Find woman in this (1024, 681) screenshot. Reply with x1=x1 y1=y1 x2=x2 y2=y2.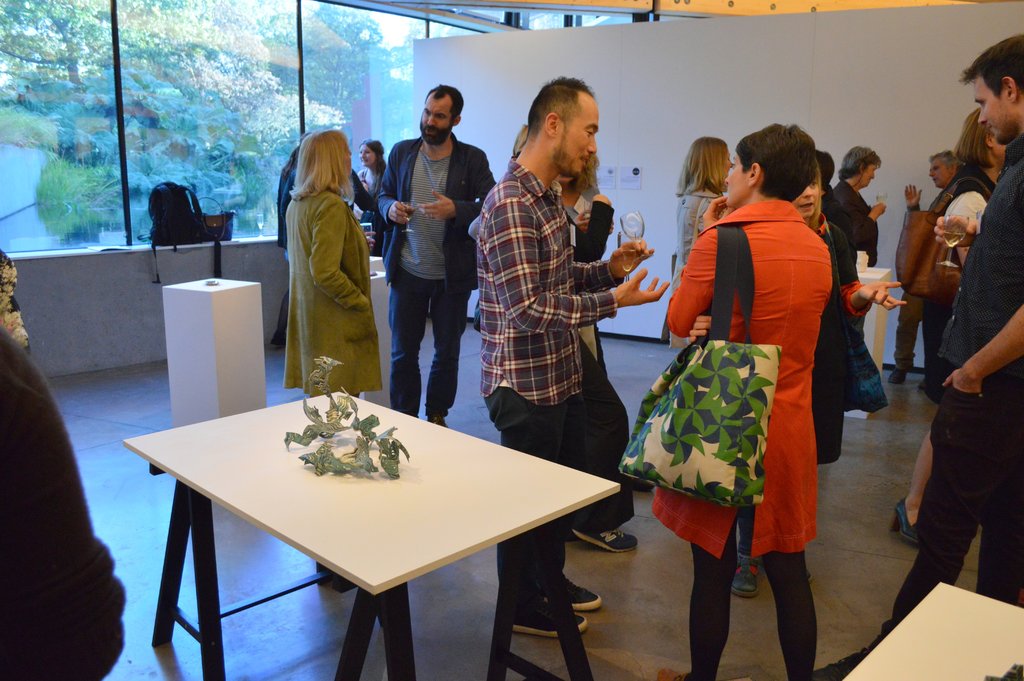
x1=283 y1=131 x2=378 y2=399.
